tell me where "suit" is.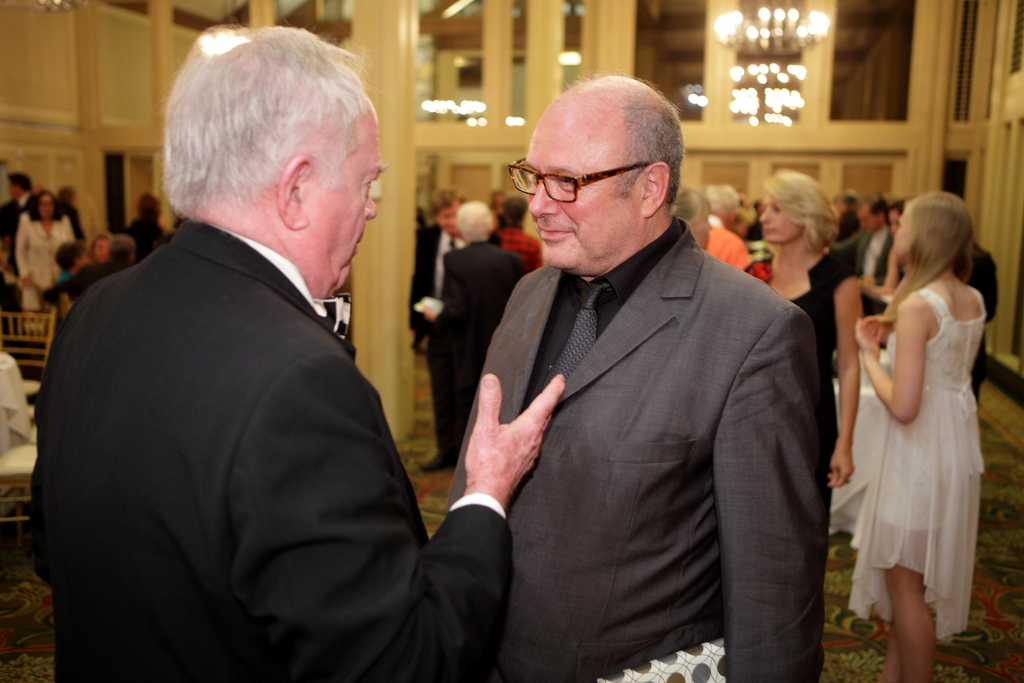
"suit" is at <bbox>455, 115, 844, 672</bbox>.
